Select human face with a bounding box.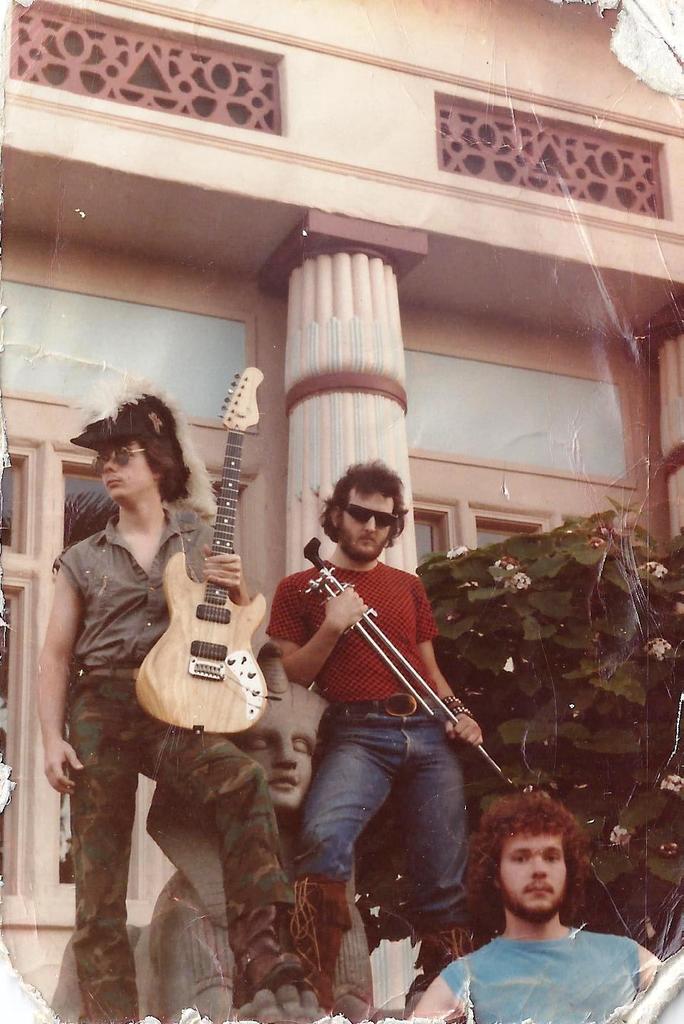
x1=244, y1=686, x2=320, y2=807.
